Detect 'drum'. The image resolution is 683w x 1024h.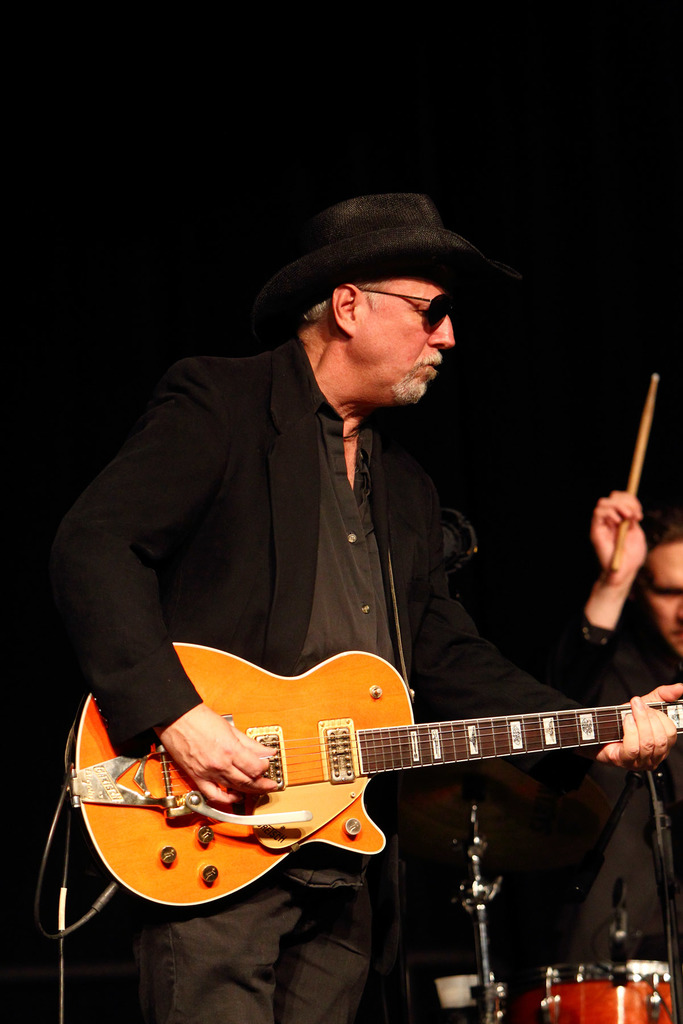
pyautogui.locateOnScreen(516, 964, 682, 1023).
